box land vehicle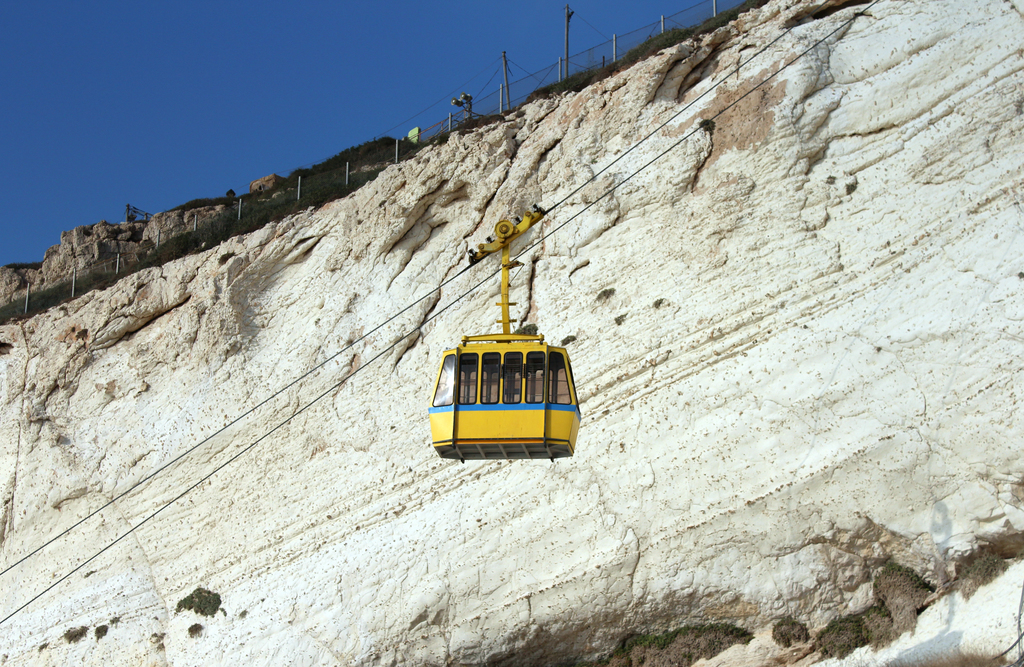
<bbox>433, 320, 600, 473</bbox>
